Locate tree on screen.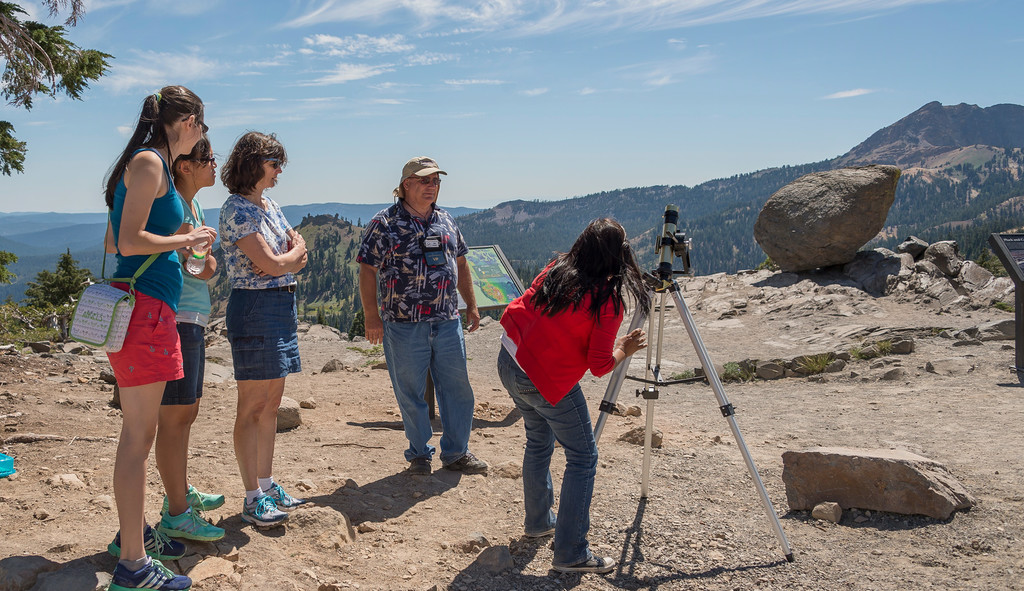
On screen at x1=342 y1=261 x2=353 y2=304.
